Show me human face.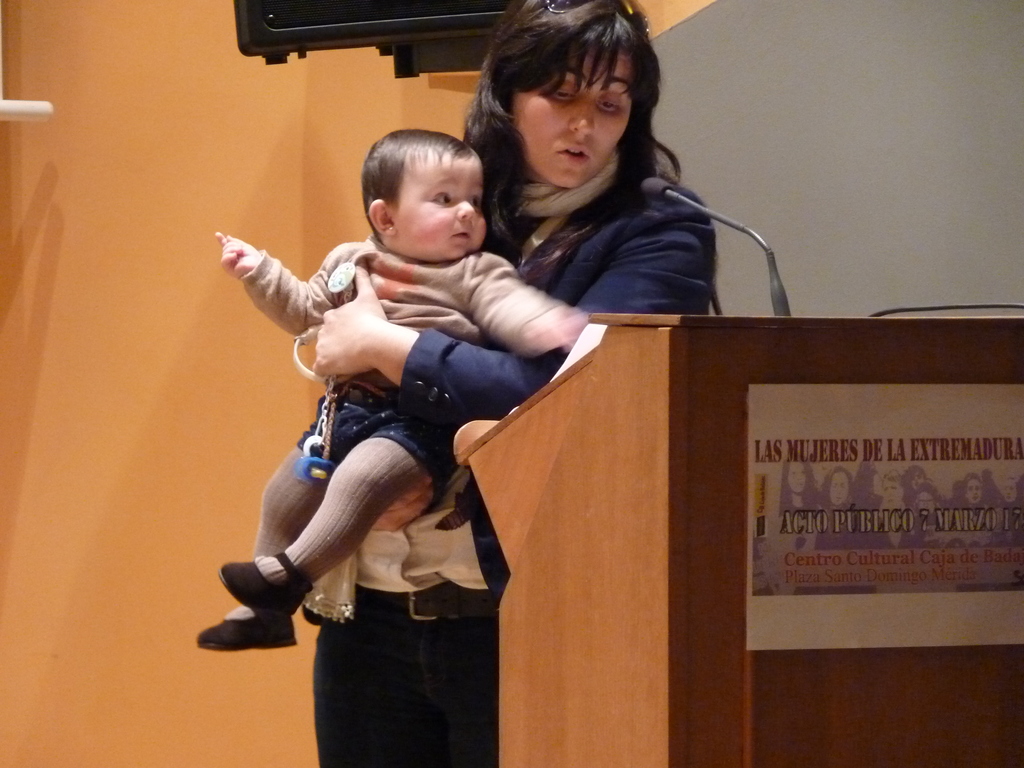
human face is here: crop(397, 146, 496, 262).
